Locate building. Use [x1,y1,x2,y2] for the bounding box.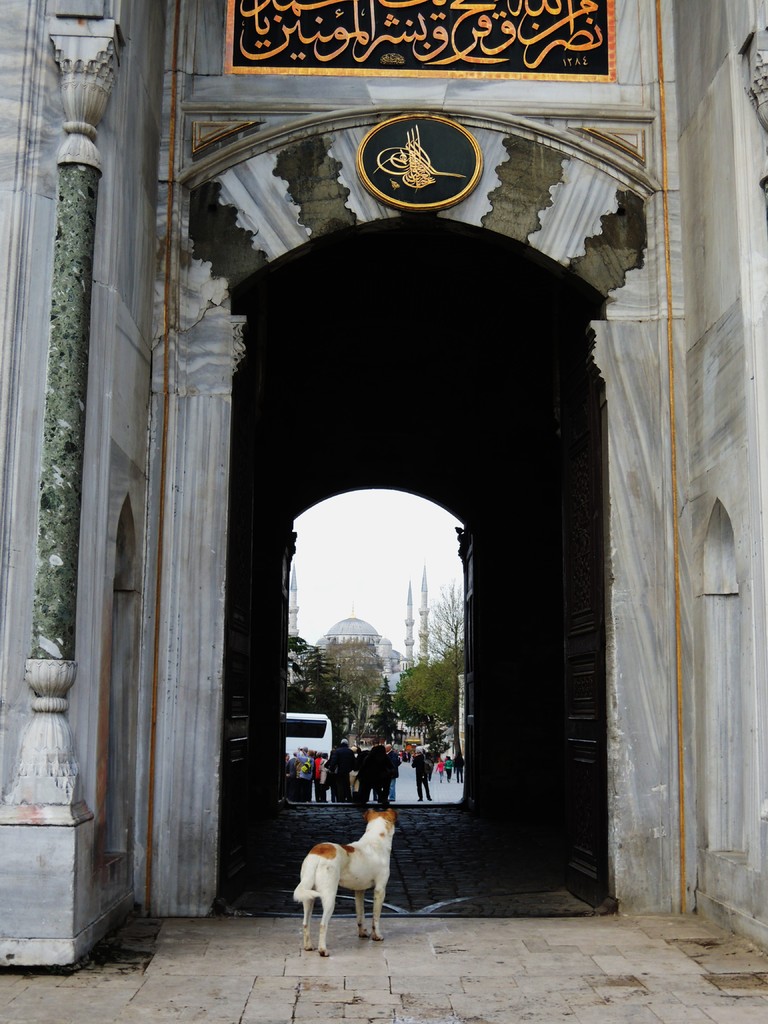
[0,0,767,967].
